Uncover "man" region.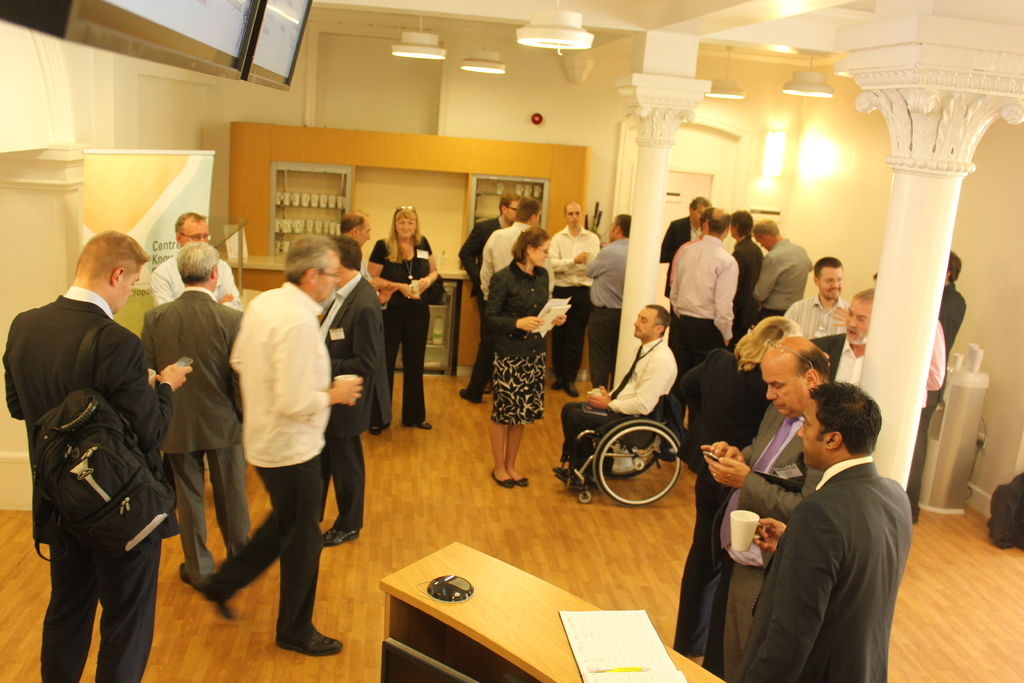
Uncovered: BBox(0, 208, 165, 677).
